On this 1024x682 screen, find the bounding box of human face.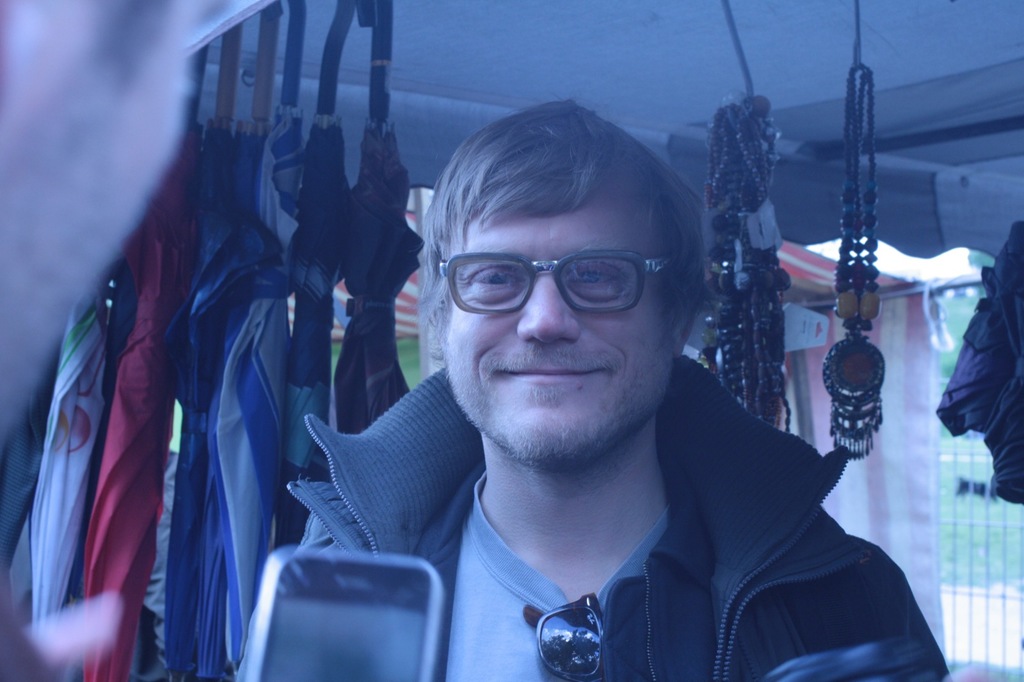
Bounding box: bbox=[442, 177, 674, 461].
